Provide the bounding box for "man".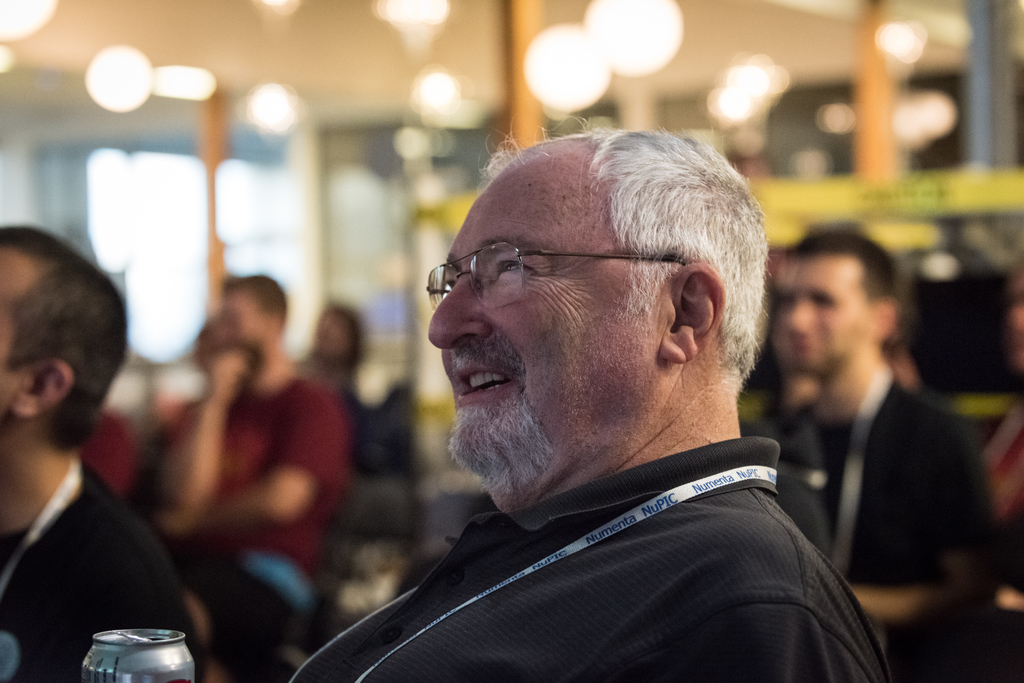
[147, 273, 362, 646].
